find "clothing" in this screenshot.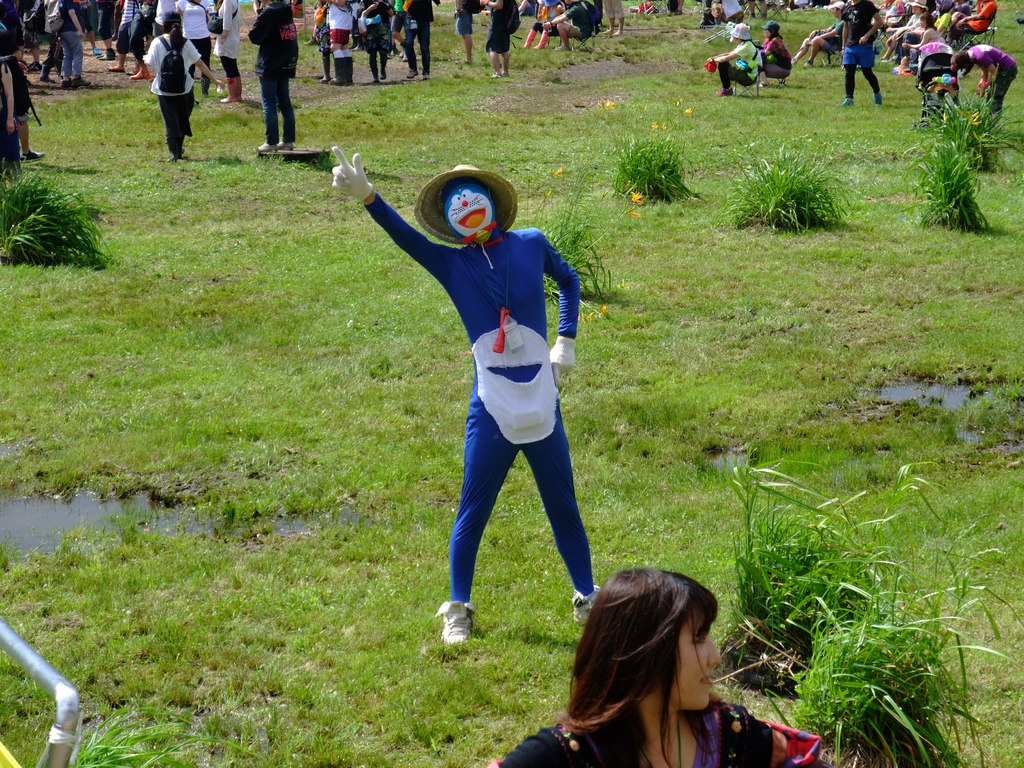
The bounding box for "clothing" is region(488, 0, 518, 45).
